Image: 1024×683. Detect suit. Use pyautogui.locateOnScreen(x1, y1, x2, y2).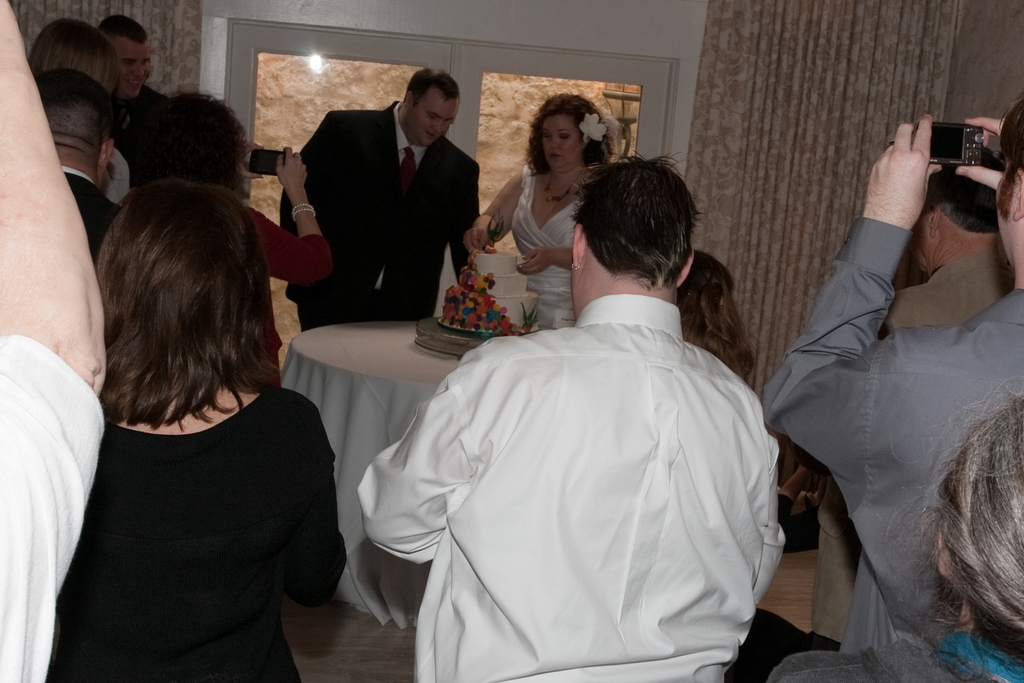
pyautogui.locateOnScreen(278, 76, 490, 340).
